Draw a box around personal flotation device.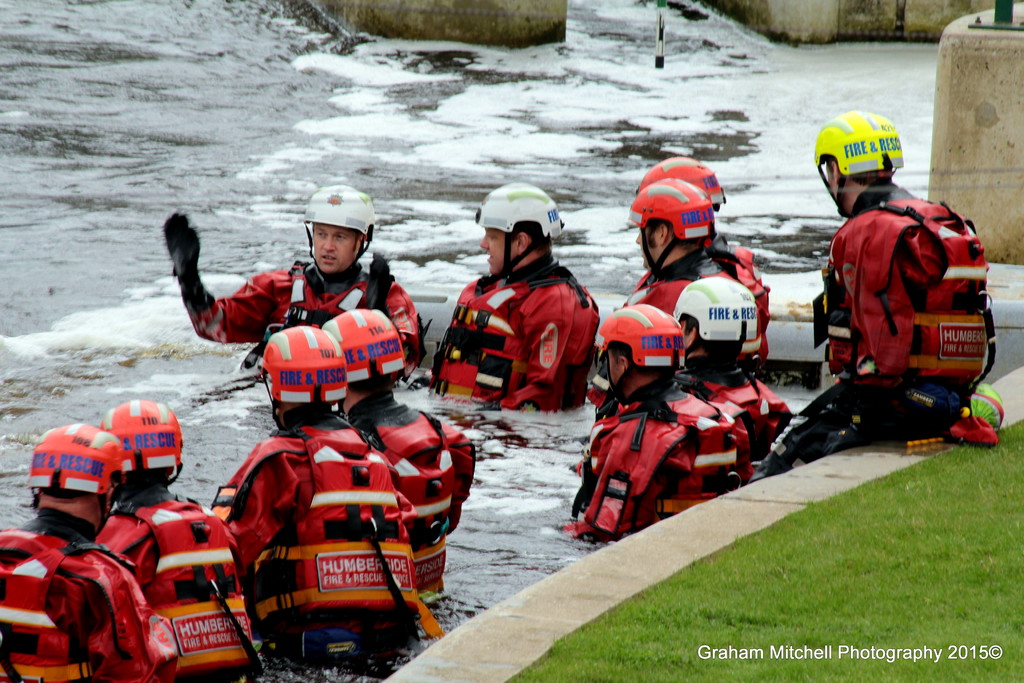
region(204, 419, 420, 673).
